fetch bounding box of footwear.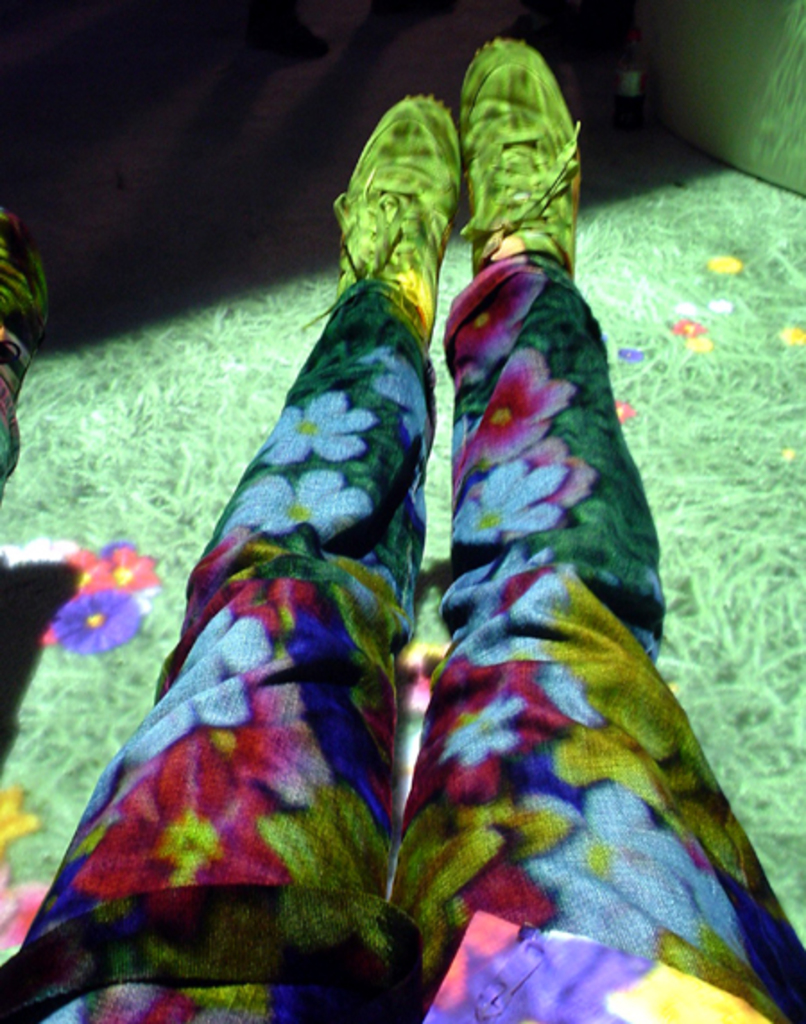
Bbox: left=296, top=91, right=460, bottom=347.
